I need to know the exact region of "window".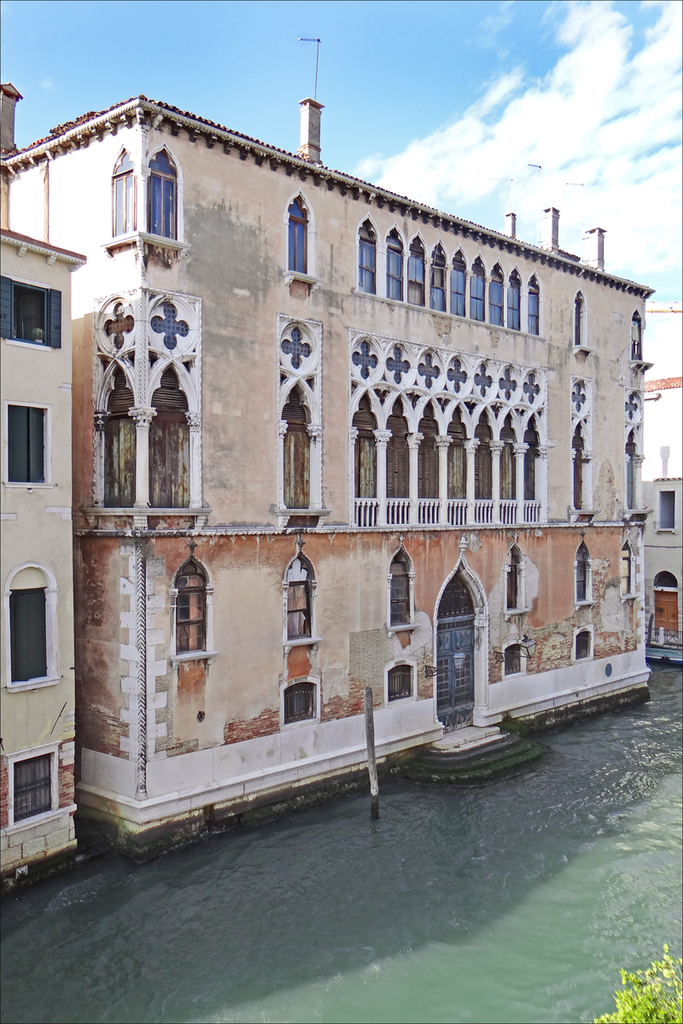
Region: box(509, 553, 525, 616).
